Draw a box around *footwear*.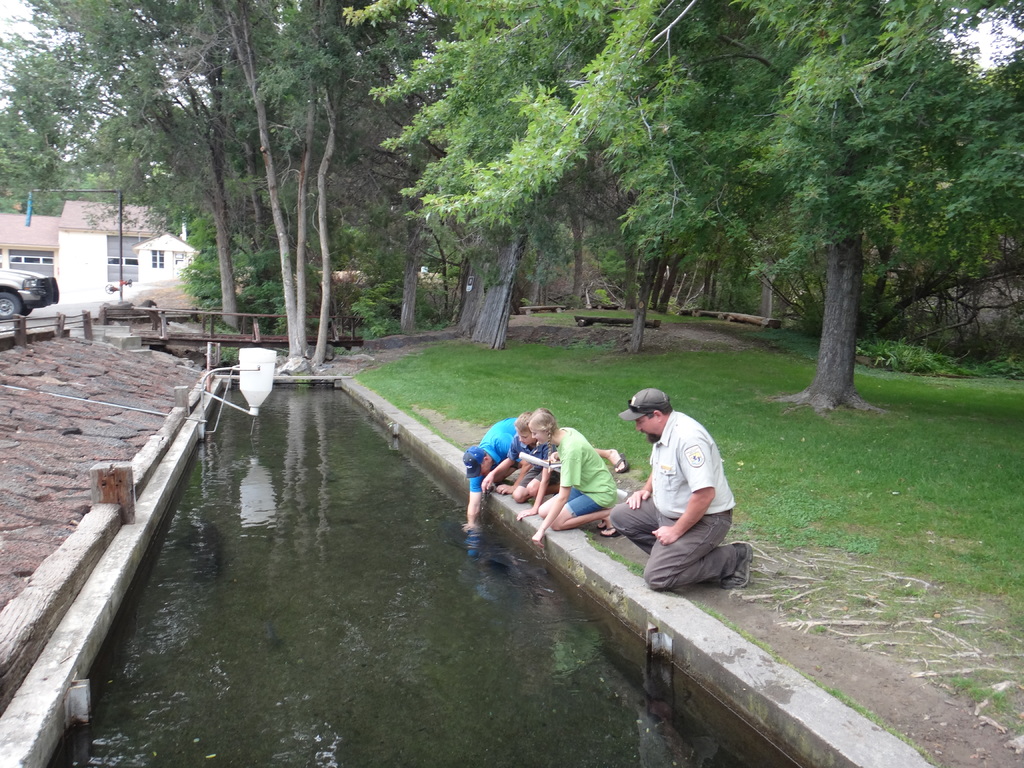
region(598, 518, 621, 538).
